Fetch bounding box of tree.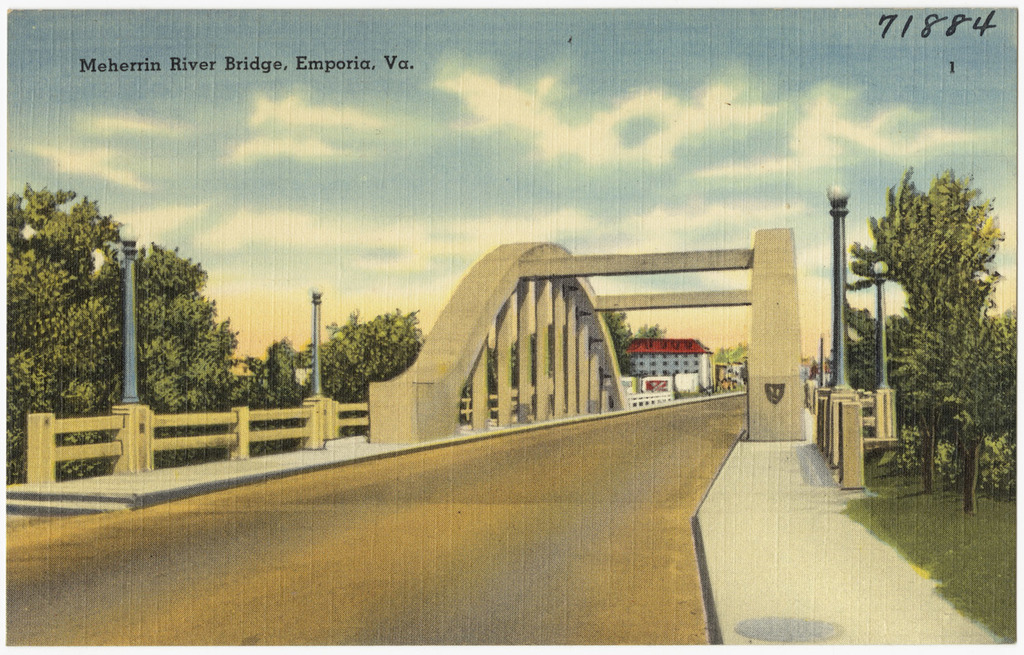
Bbox: 871:139:1013:512.
